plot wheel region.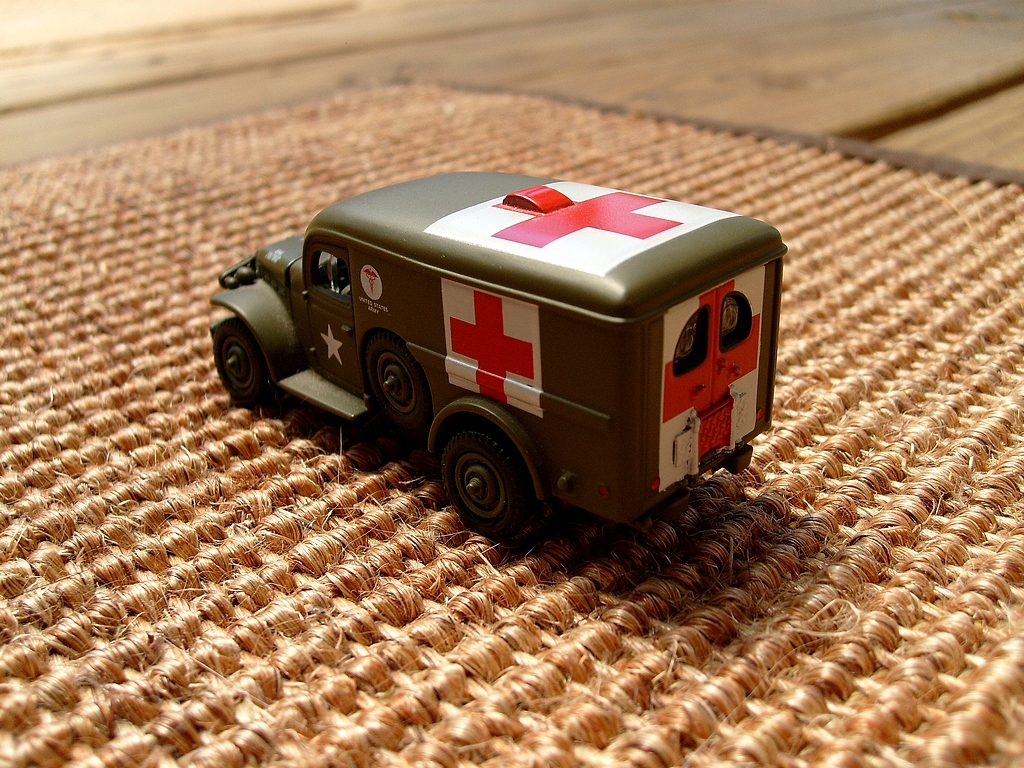
Plotted at (209, 298, 280, 419).
